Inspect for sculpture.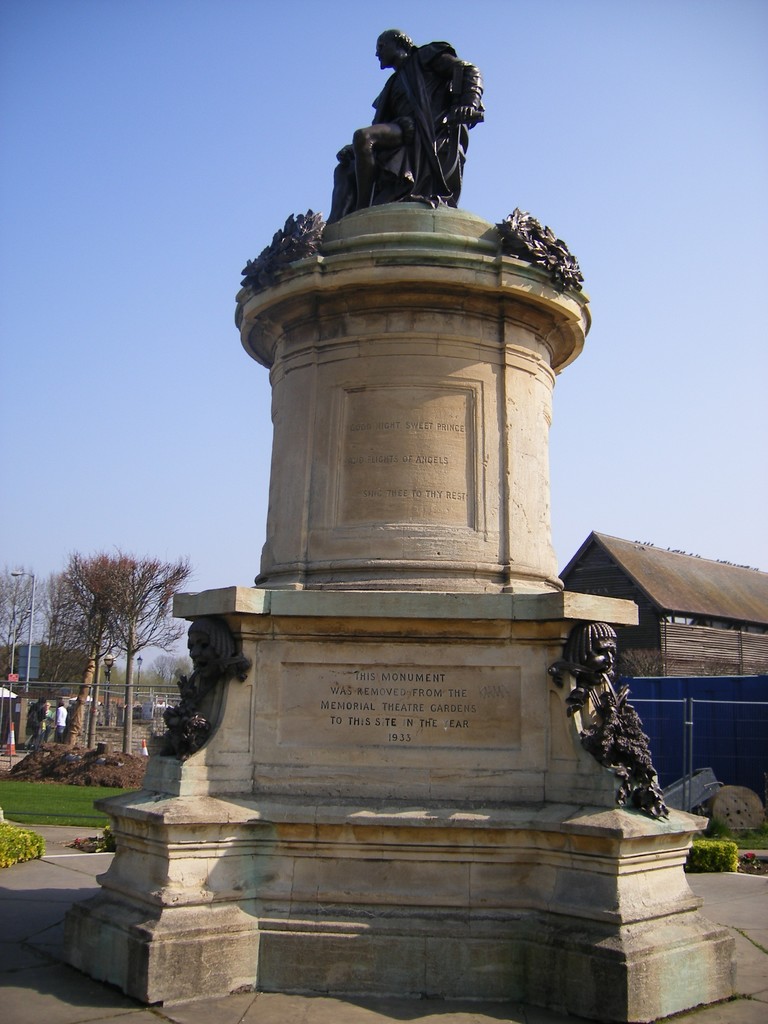
Inspection: bbox=[221, 8, 604, 308].
